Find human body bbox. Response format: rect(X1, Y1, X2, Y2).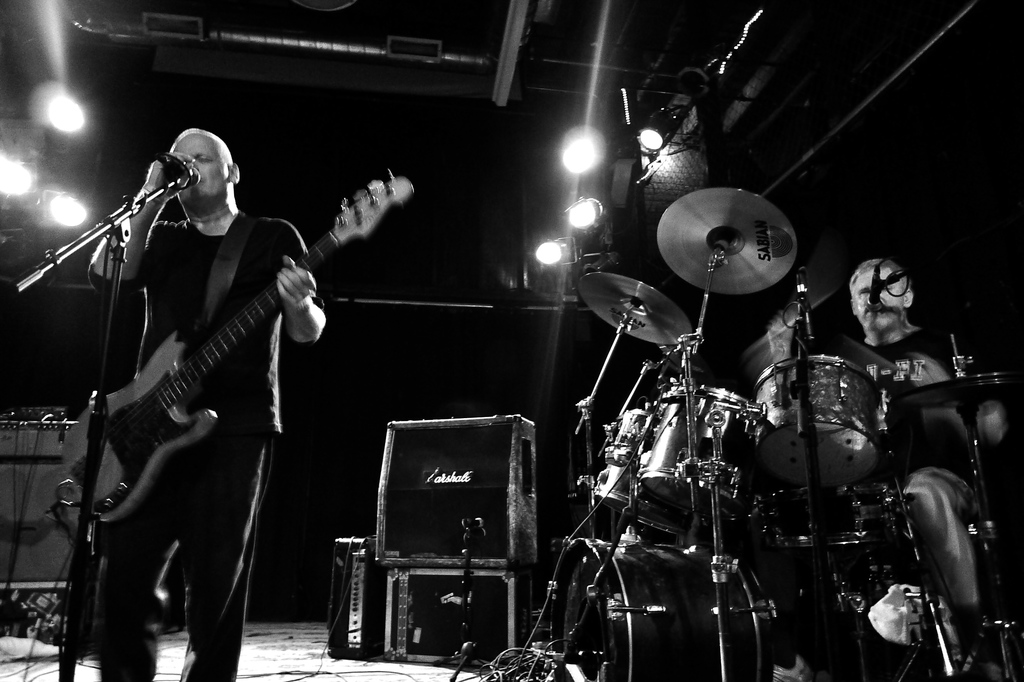
rect(87, 120, 341, 678).
